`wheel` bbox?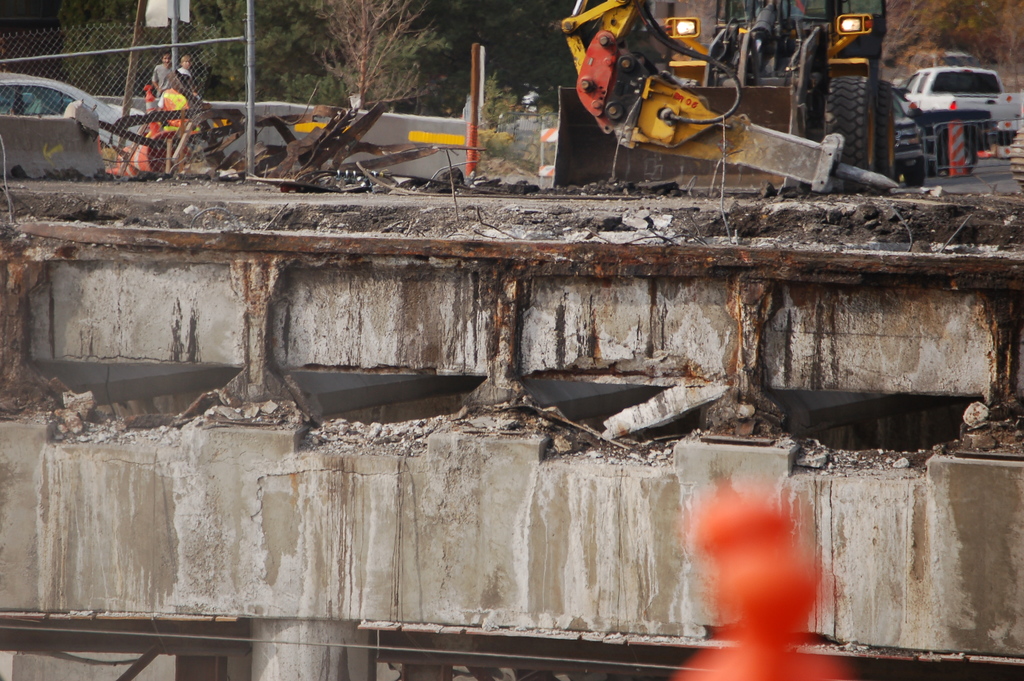
pyautogui.locateOnScreen(823, 76, 876, 173)
